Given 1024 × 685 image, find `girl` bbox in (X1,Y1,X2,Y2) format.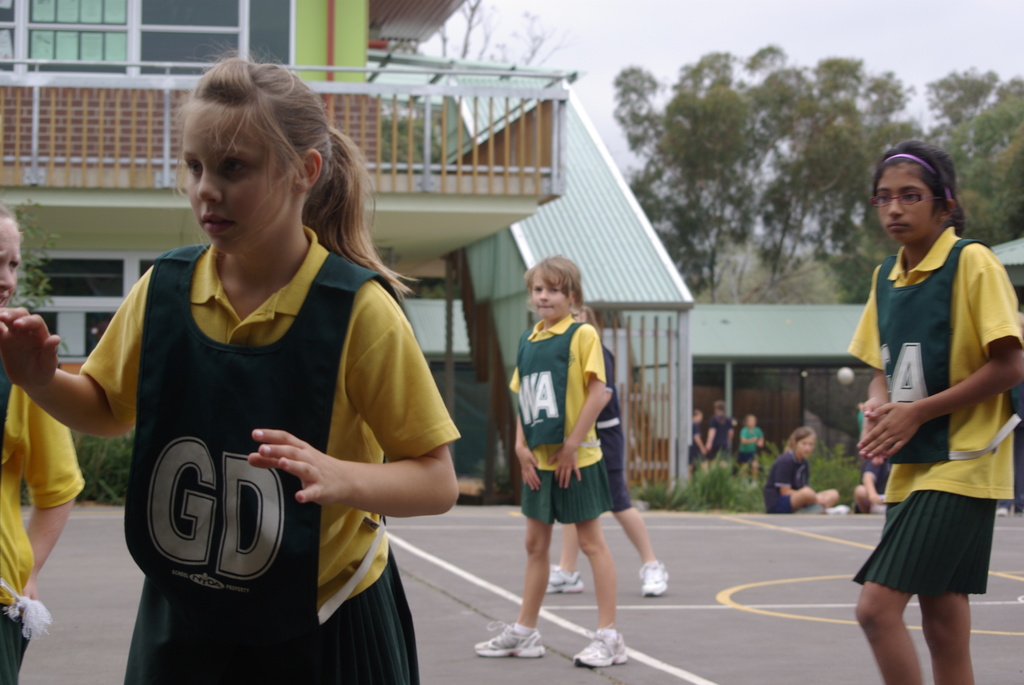
(476,256,628,673).
